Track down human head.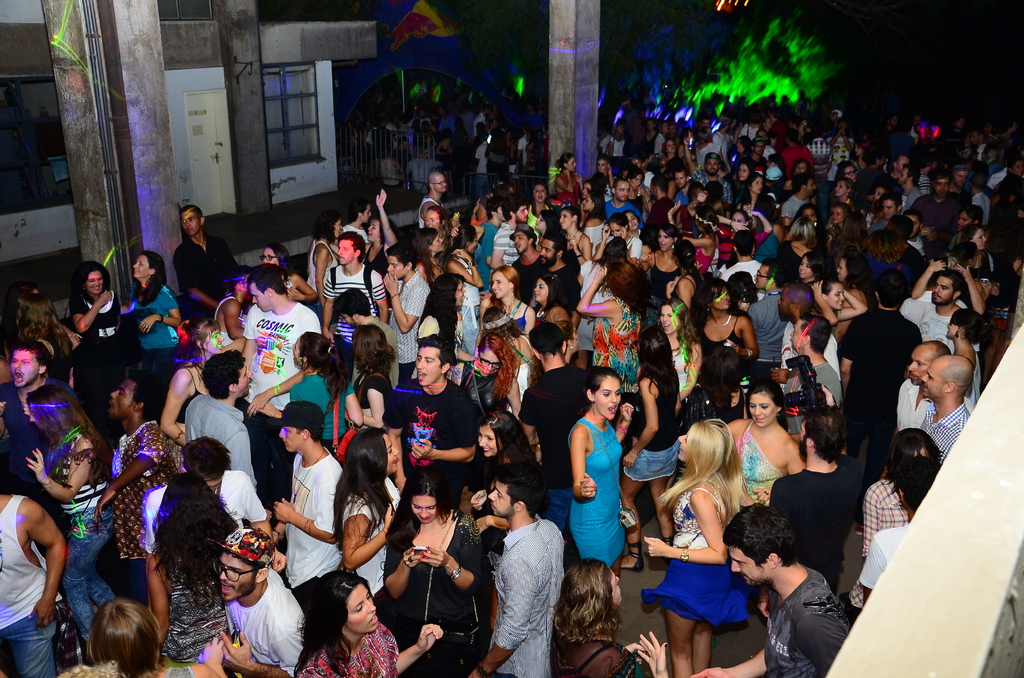
Tracked to bbox=[651, 172, 671, 195].
